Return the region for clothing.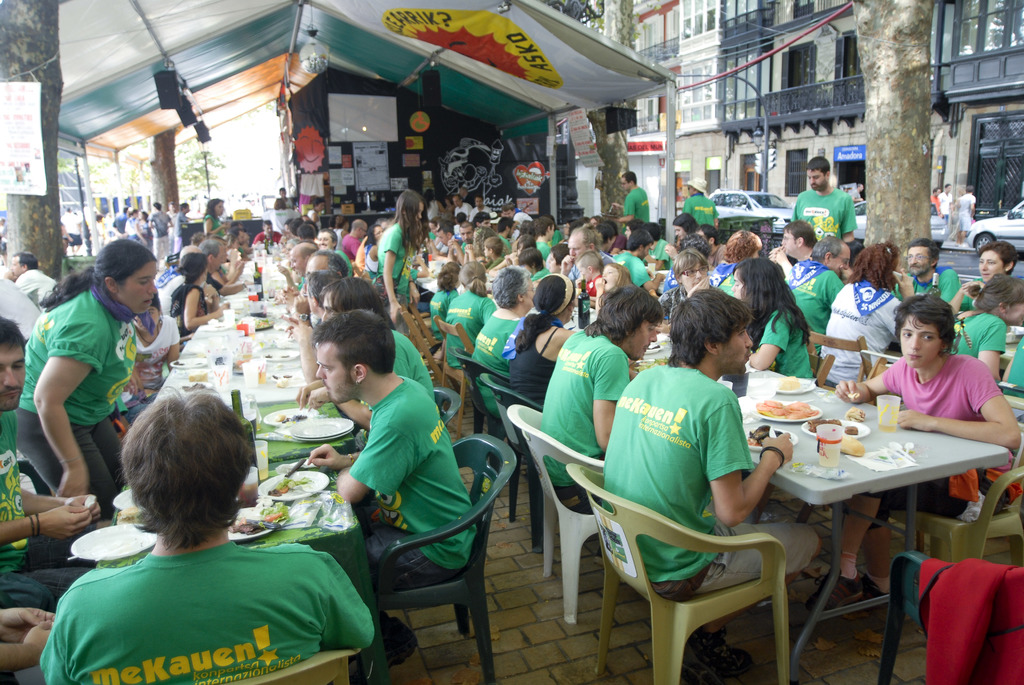
x1=125, y1=217, x2=150, y2=244.
